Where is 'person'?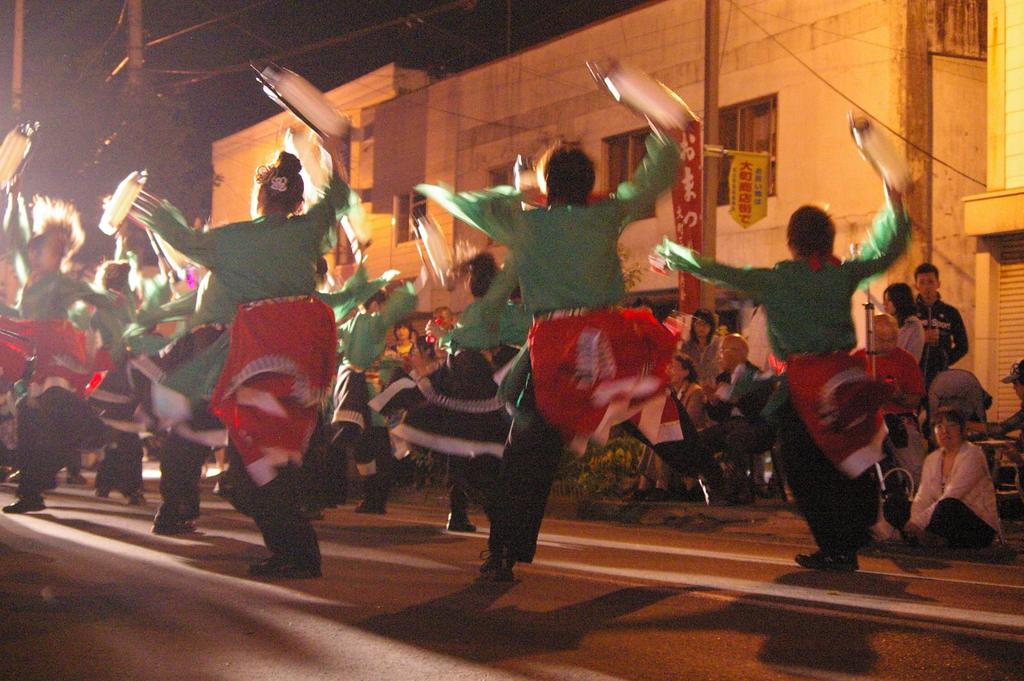
x1=410, y1=47, x2=696, y2=581.
